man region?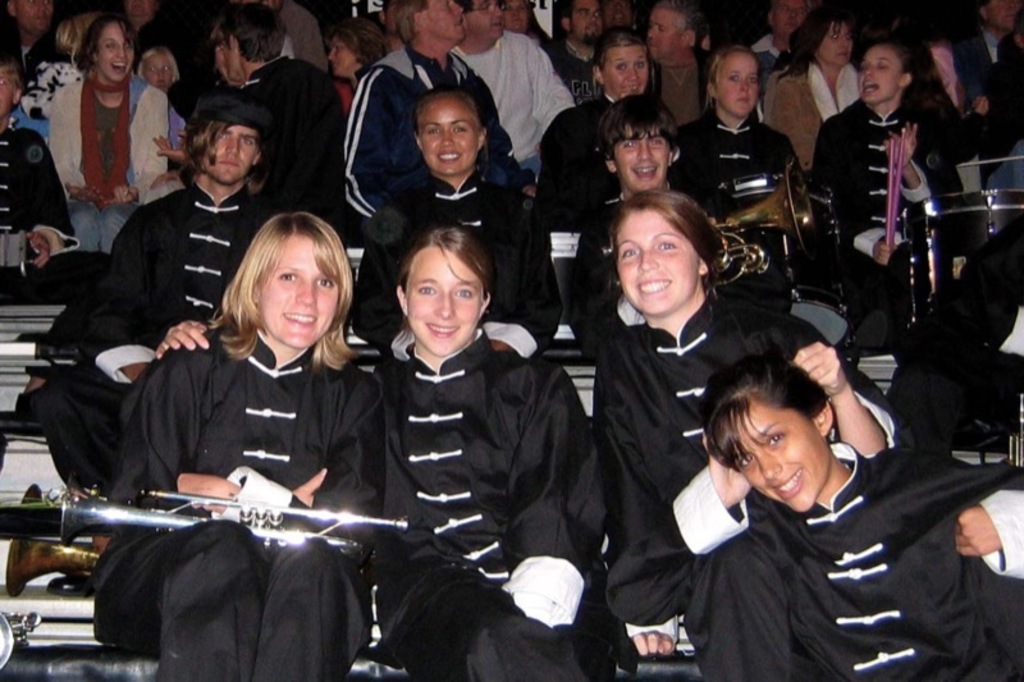
x1=573, y1=93, x2=794, y2=377
